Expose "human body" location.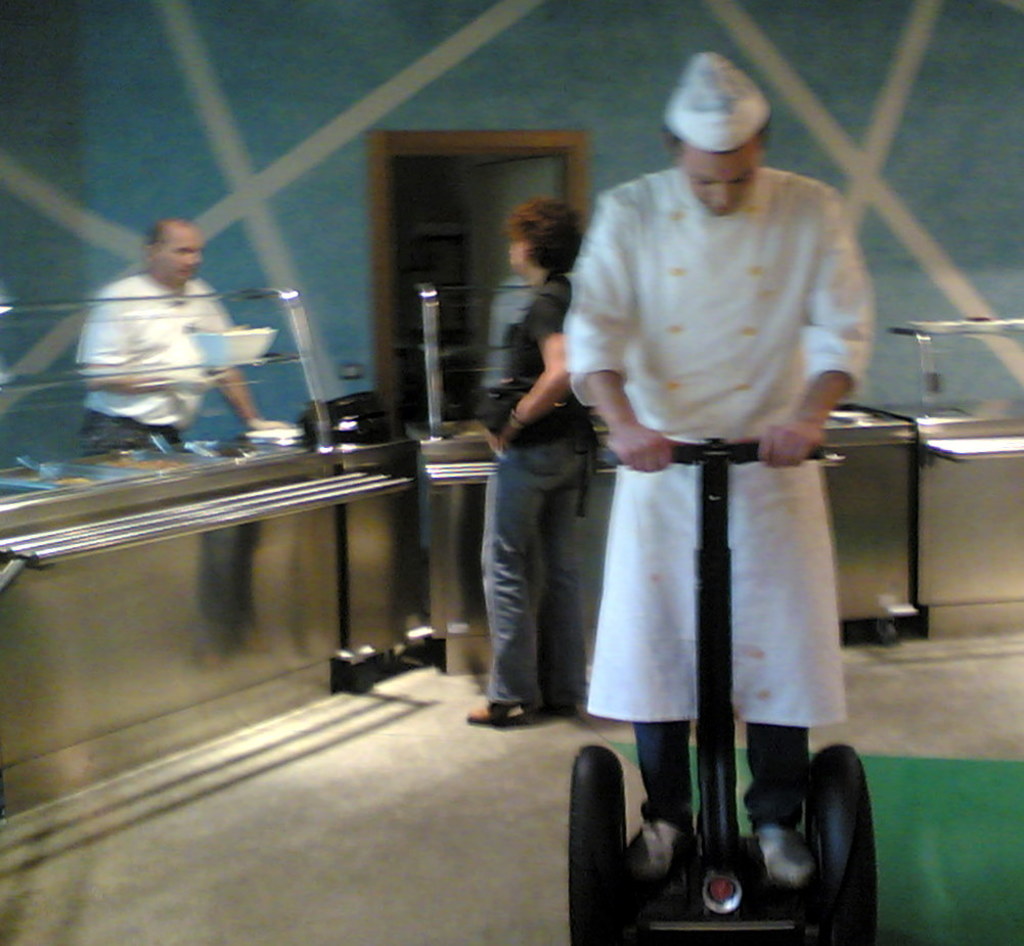
Exposed at x1=548, y1=109, x2=897, y2=915.
